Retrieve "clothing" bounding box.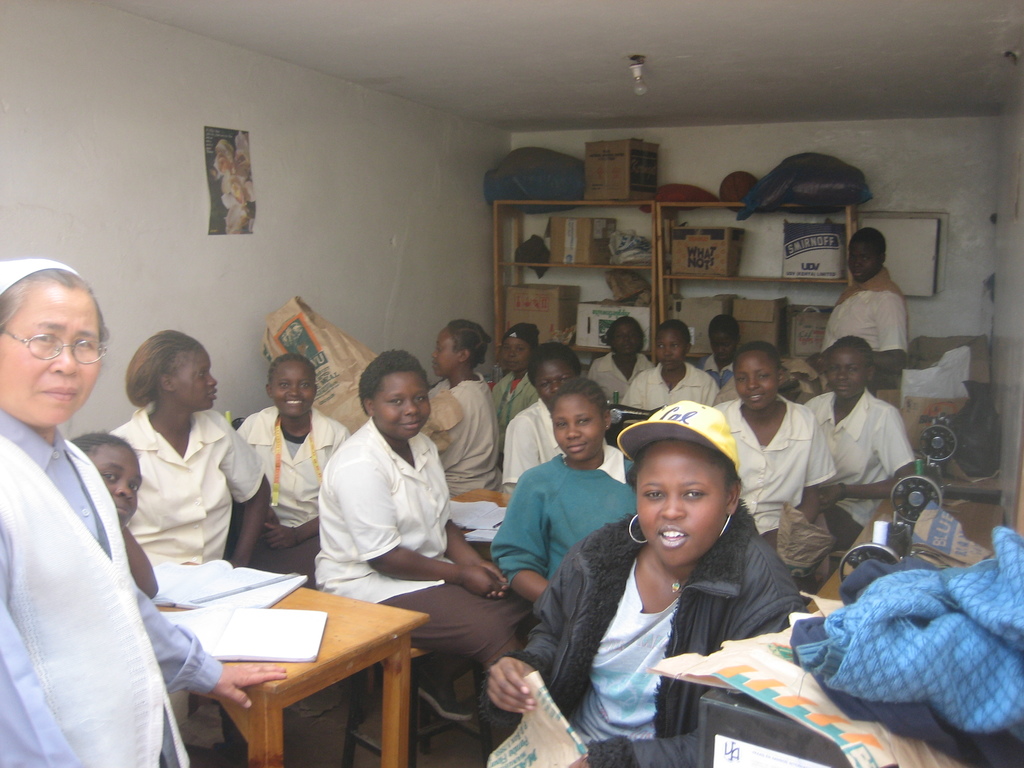
Bounding box: Rect(228, 410, 347, 626).
